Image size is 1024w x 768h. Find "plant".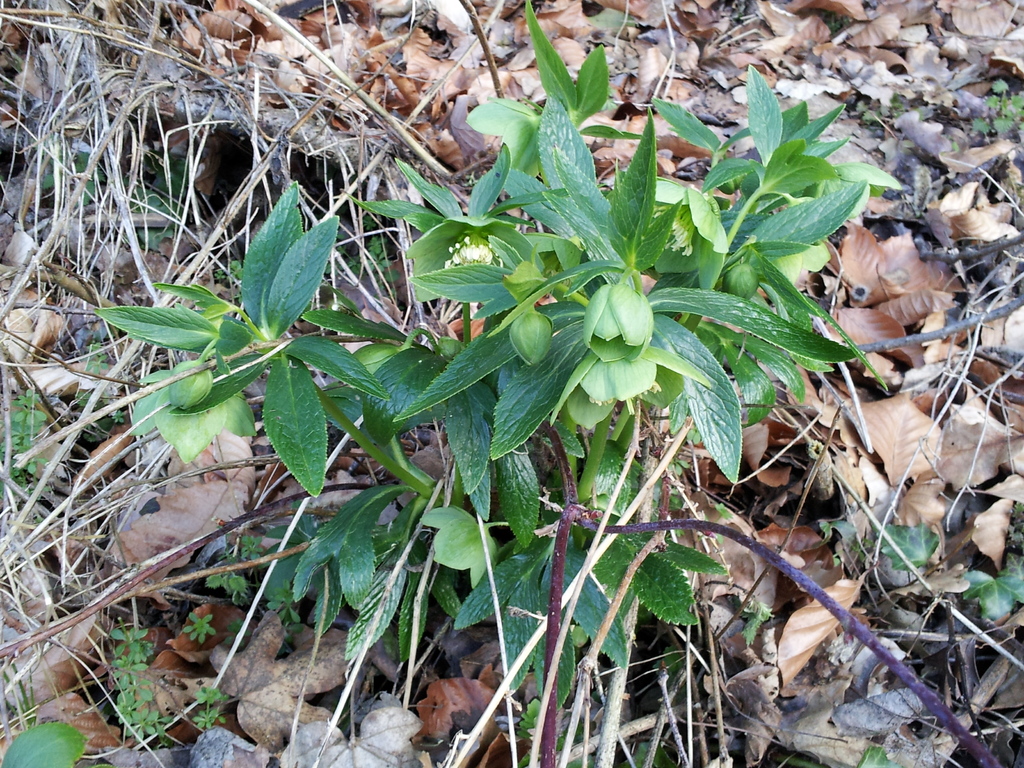
region(0, 647, 48, 757).
